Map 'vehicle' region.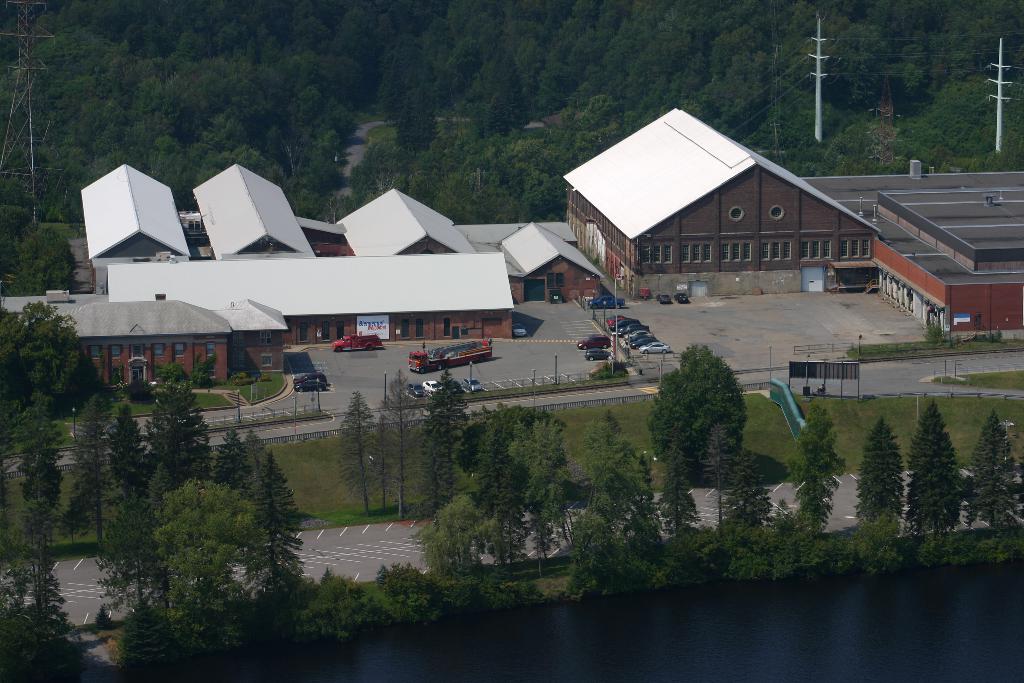
Mapped to l=627, t=336, r=662, b=350.
